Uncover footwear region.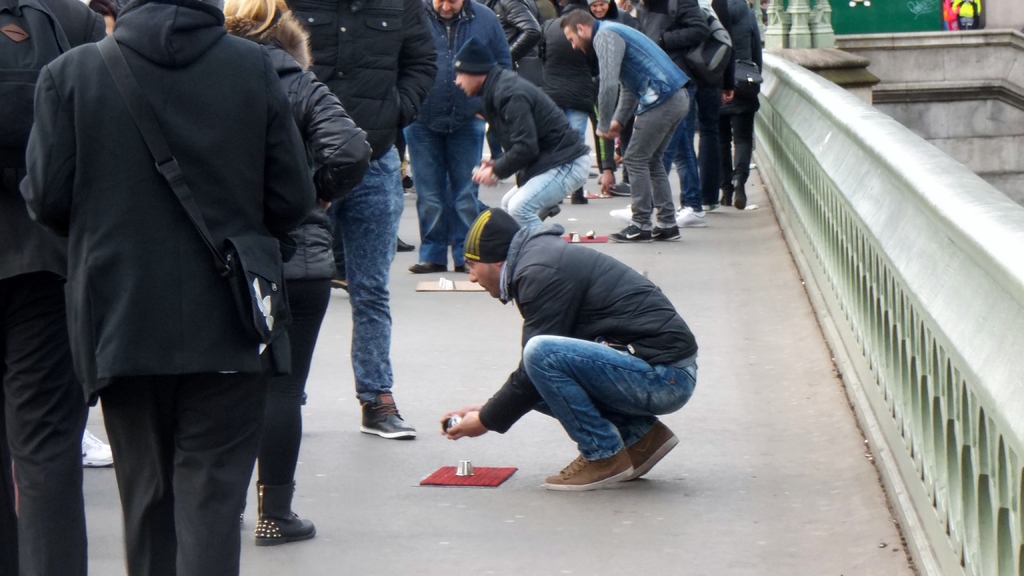
Uncovered: <region>612, 221, 637, 246</region>.
